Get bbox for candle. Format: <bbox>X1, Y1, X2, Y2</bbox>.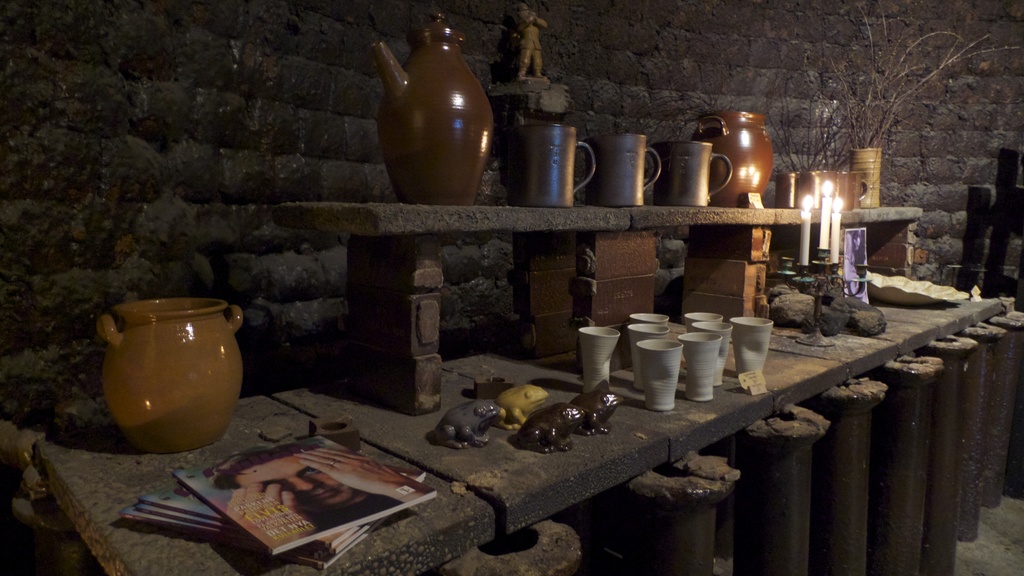
<bbox>819, 184, 834, 247</bbox>.
